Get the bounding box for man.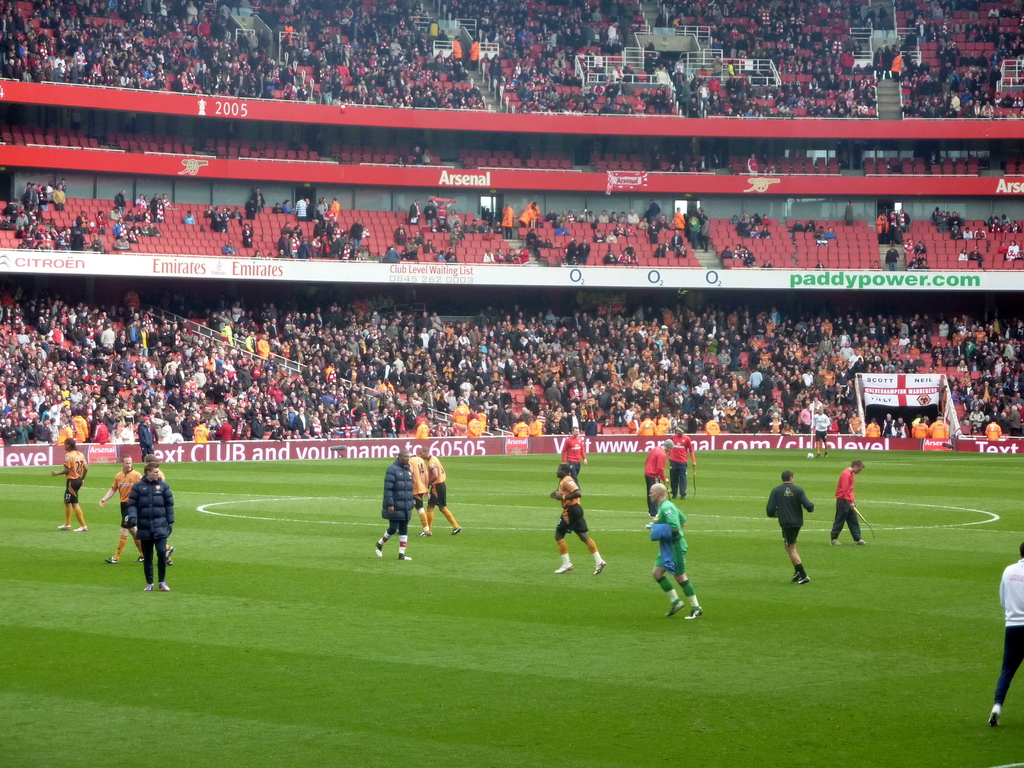
box=[56, 228, 70, 250].
